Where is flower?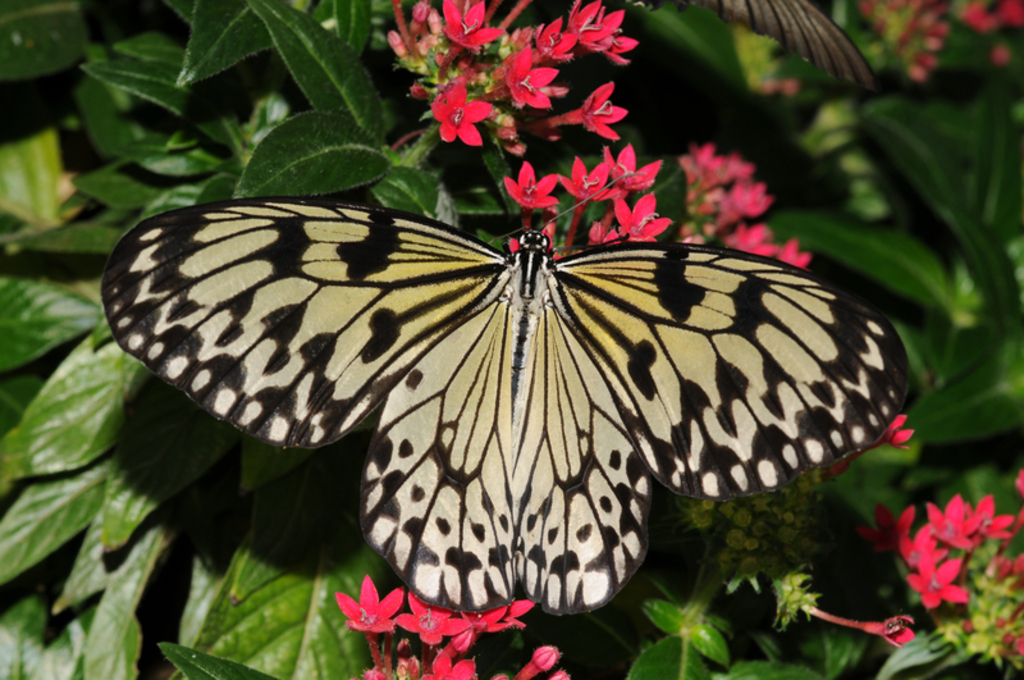
Rect(570, 0, 630, 63).
